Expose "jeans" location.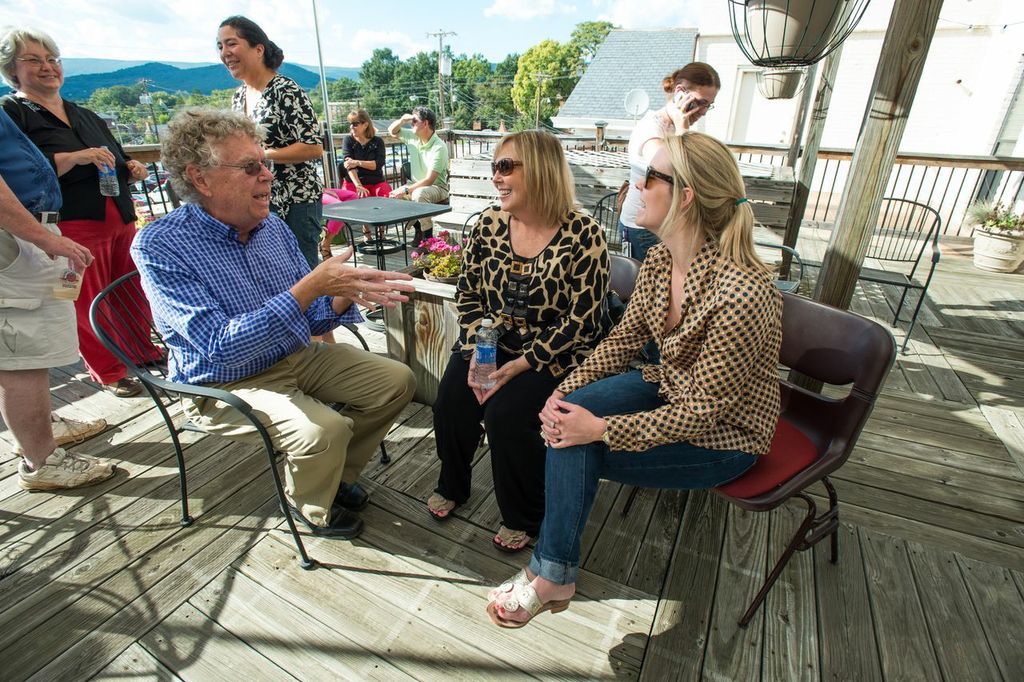
Exposed at (529,369,758,588).
